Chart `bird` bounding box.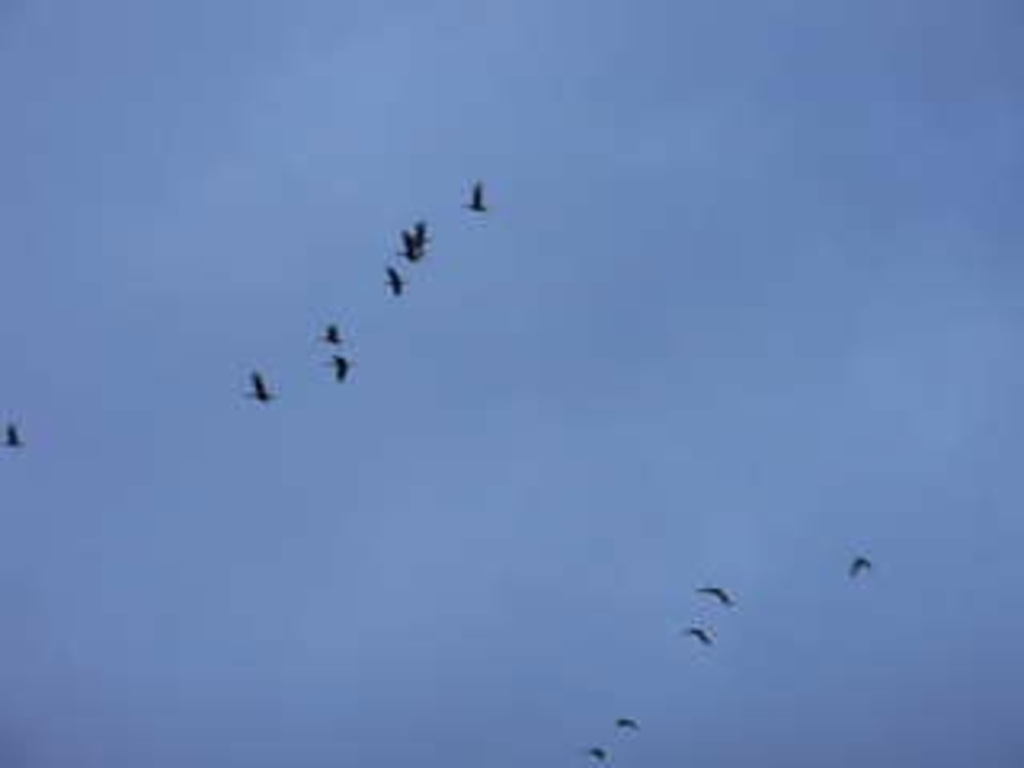
Charted: region(314, 323, 346, 352).
